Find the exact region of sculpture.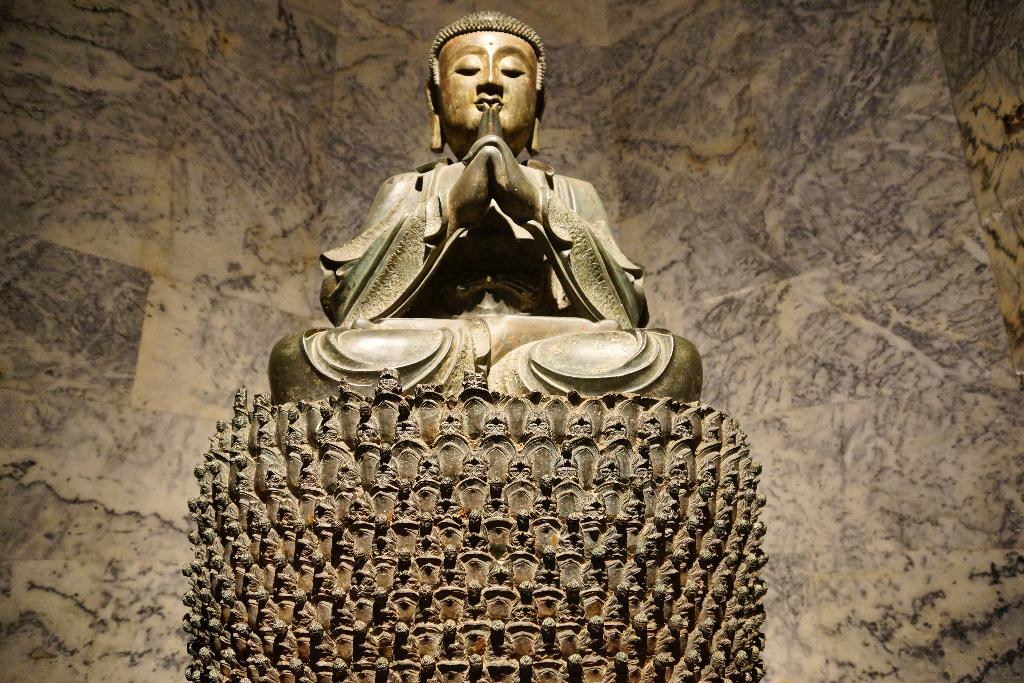
Exact region: bbox(391, 549, 417, 588).
